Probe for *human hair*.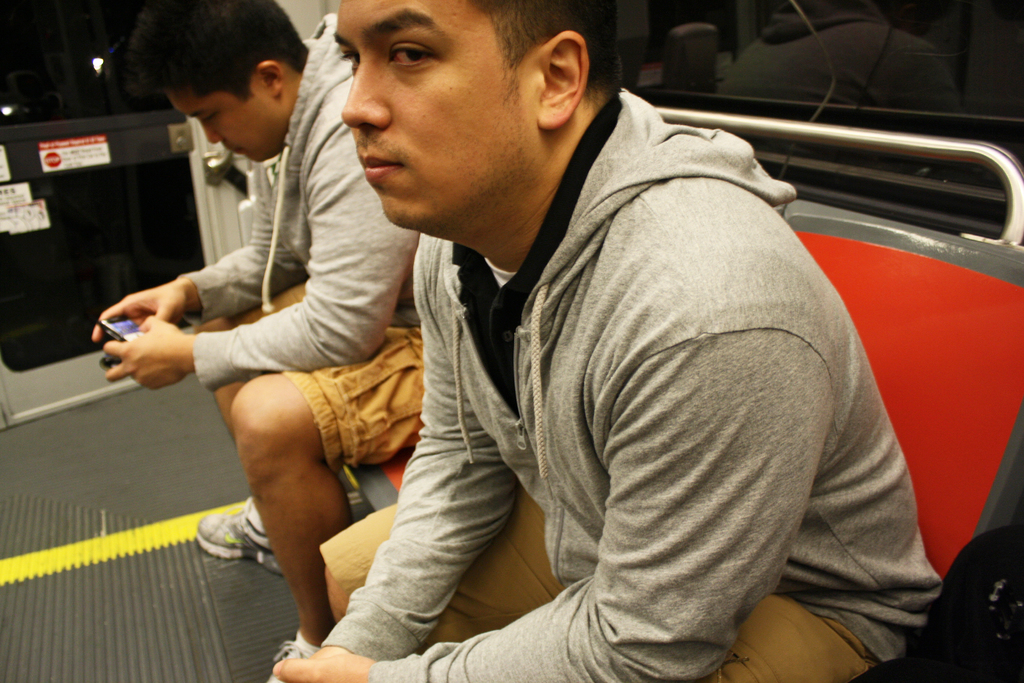
Probe result: 461:0:621:113.
